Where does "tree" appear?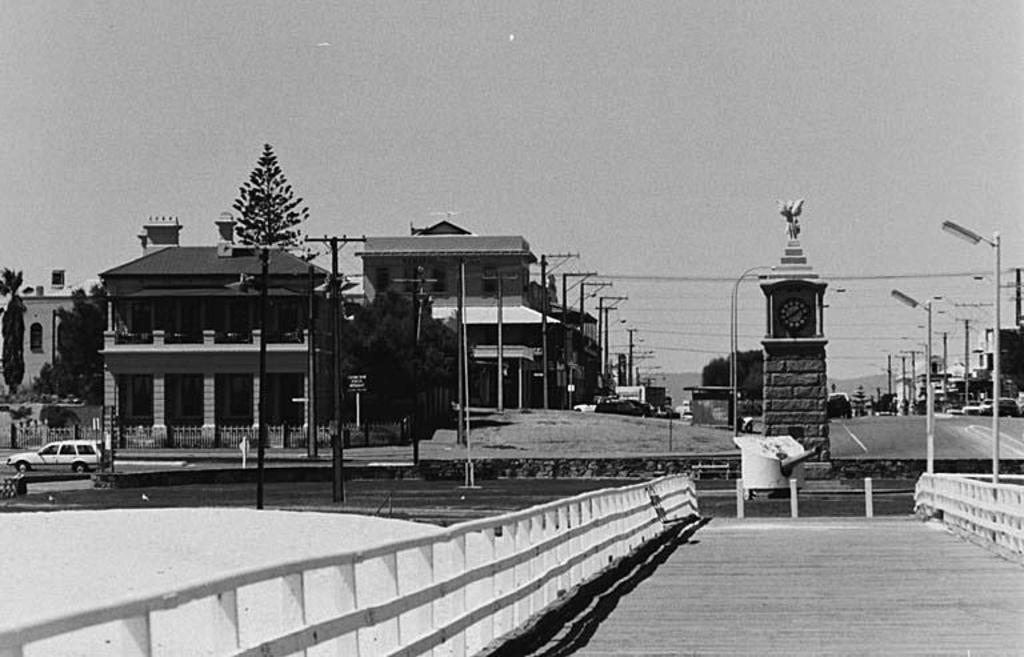
Appears at crop(824, 396, 848, 418).
